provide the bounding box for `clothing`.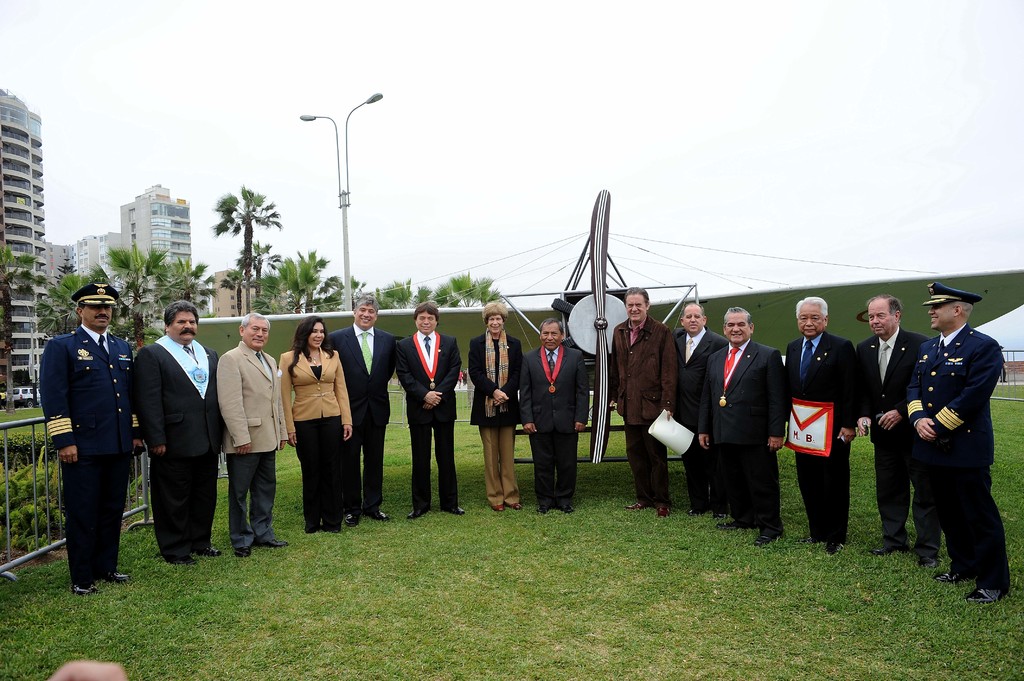
bbox(525, 339, 585, 433).
